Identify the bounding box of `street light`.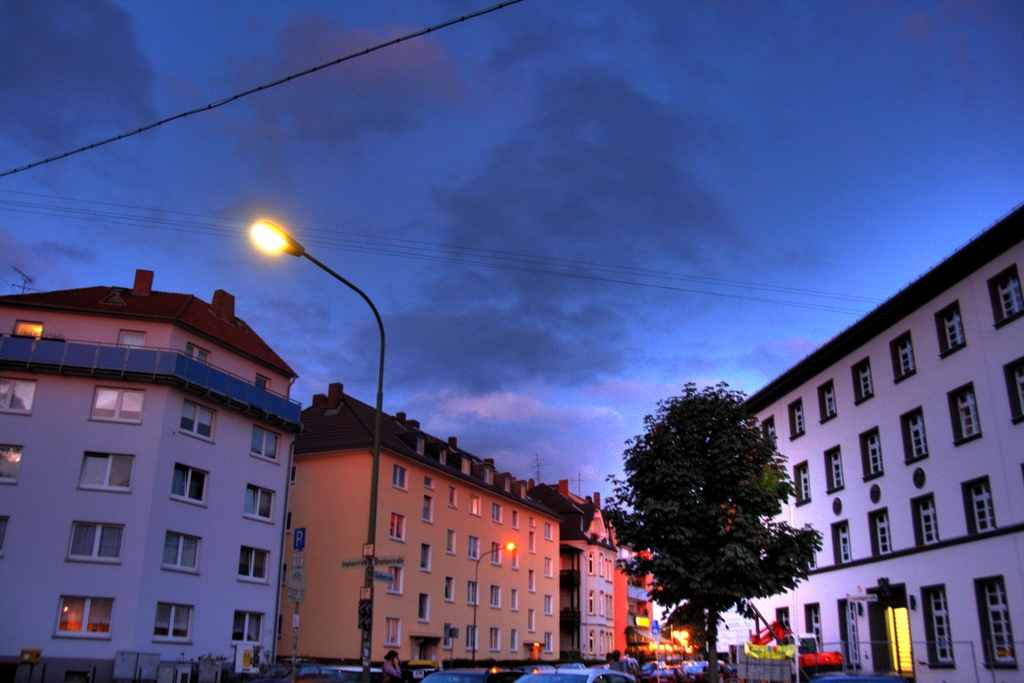
(left=248, top=213, right=388, bottom=682).
